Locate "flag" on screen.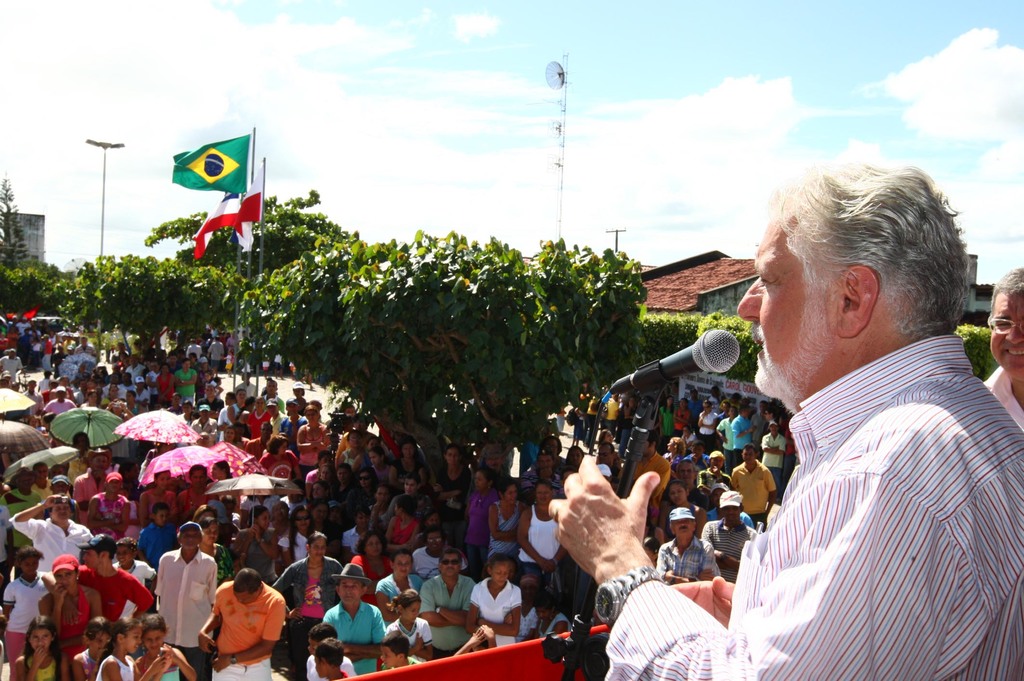
On screen at (x1=7, y1=308, x2=20, y2=321).
